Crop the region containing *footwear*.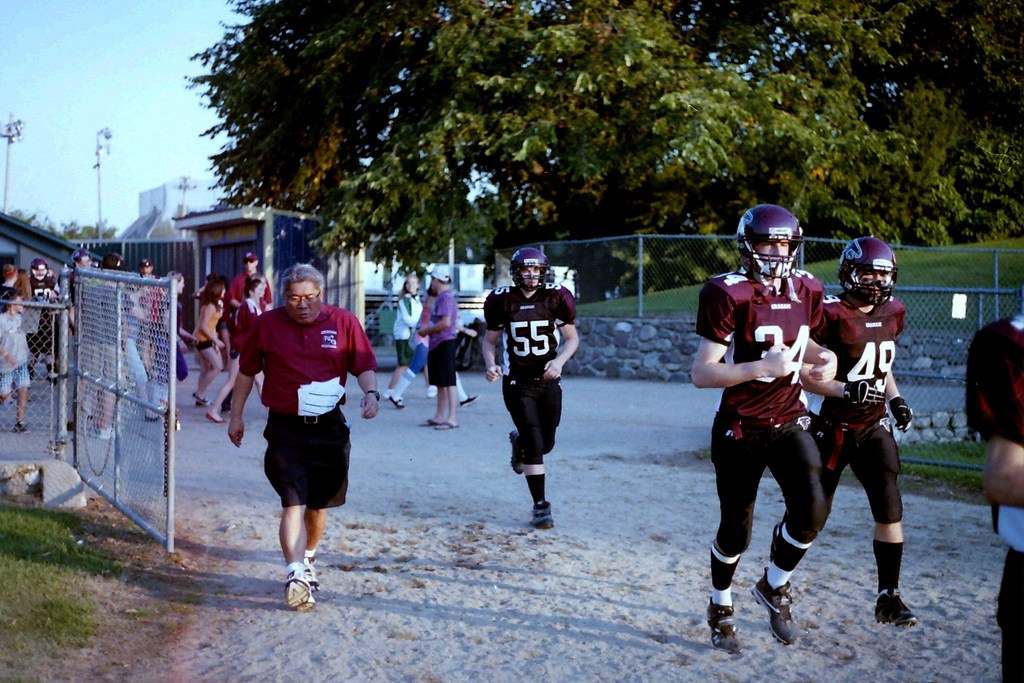
Crop region: <bbox>508, 434, 523, 475</bbox>.
